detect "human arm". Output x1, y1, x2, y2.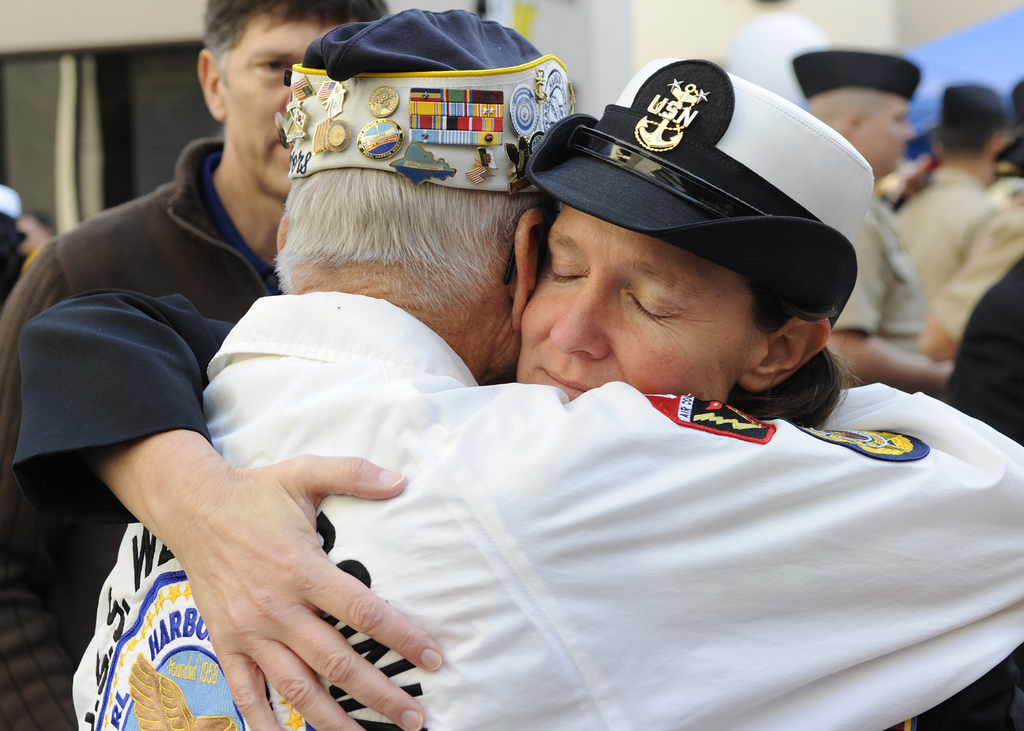
13, 291, 358, 730.
